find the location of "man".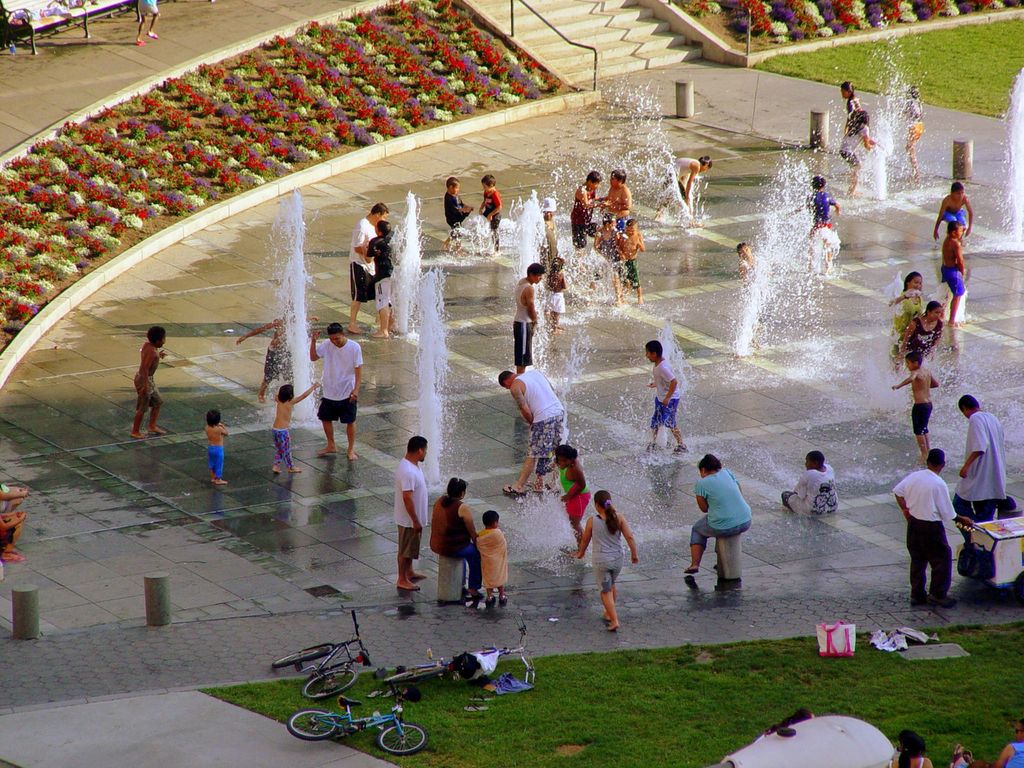
Location: 308:321:362:463.
